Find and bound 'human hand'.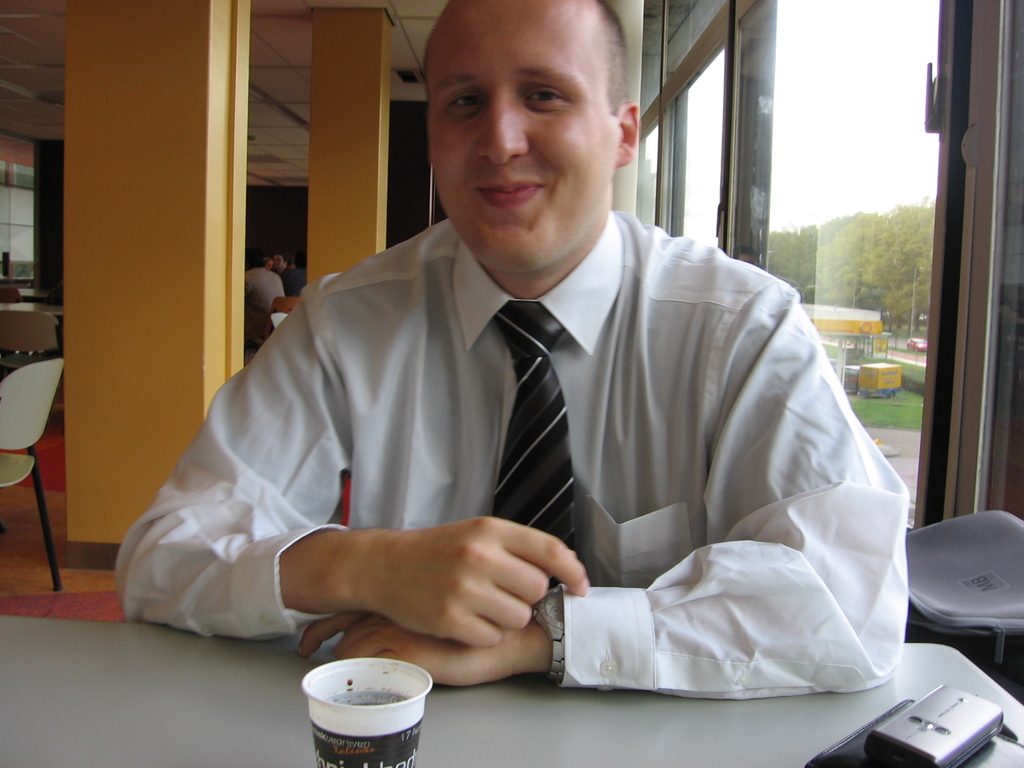
Bound: left=360, top=506, right=593, bottom=671.
